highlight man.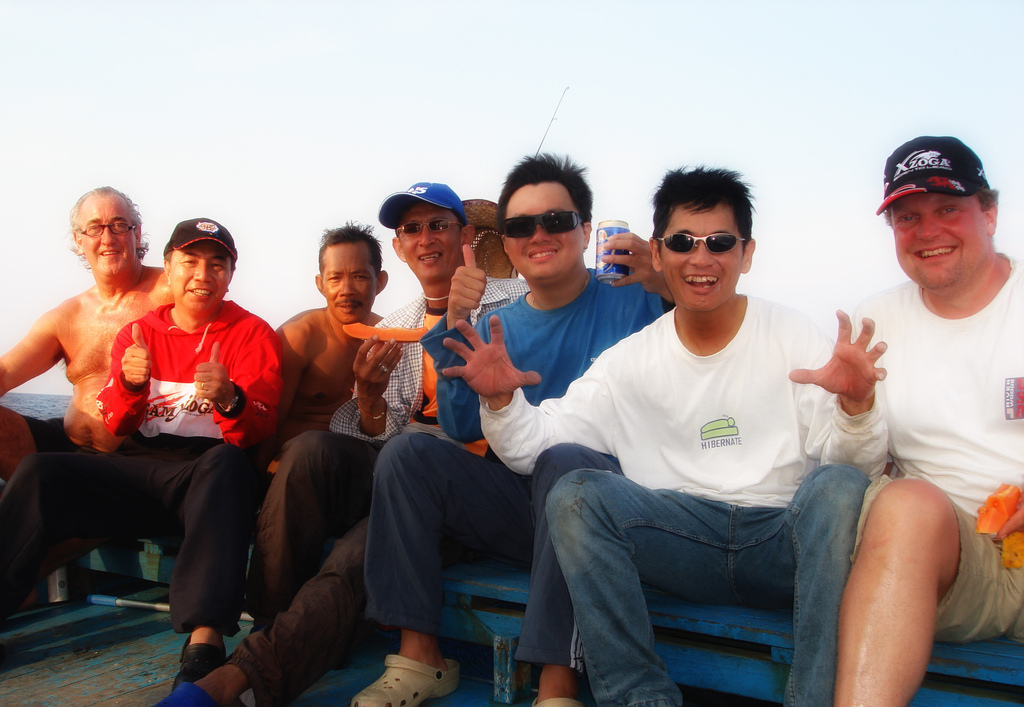
Highlighted region: locate(834, 138, 1023, 706).
